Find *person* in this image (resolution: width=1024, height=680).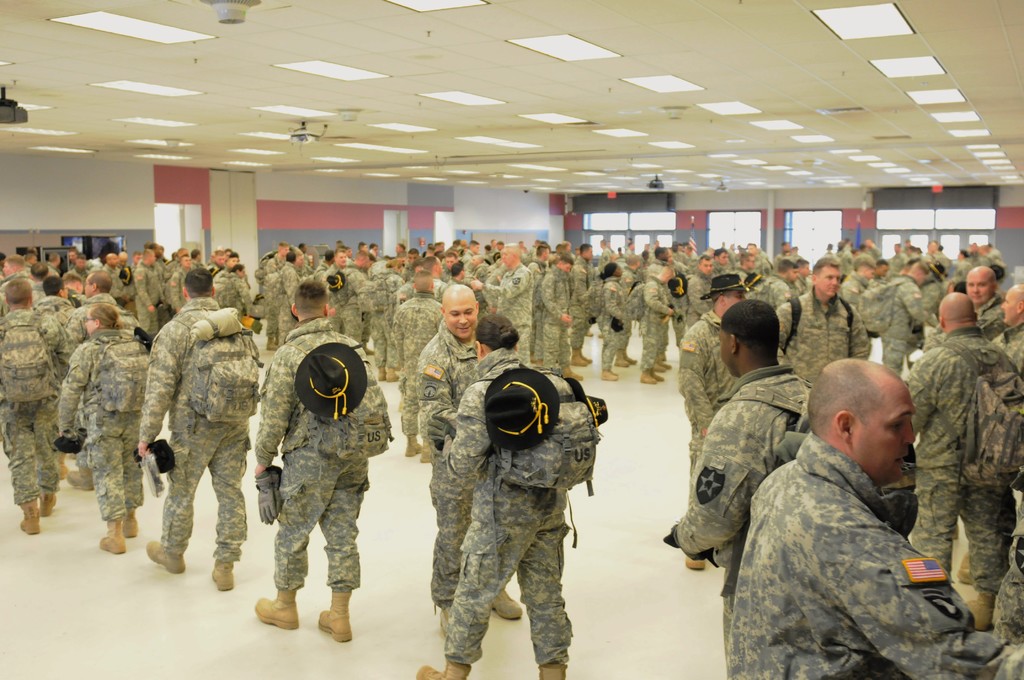
[671,299,813,639].
